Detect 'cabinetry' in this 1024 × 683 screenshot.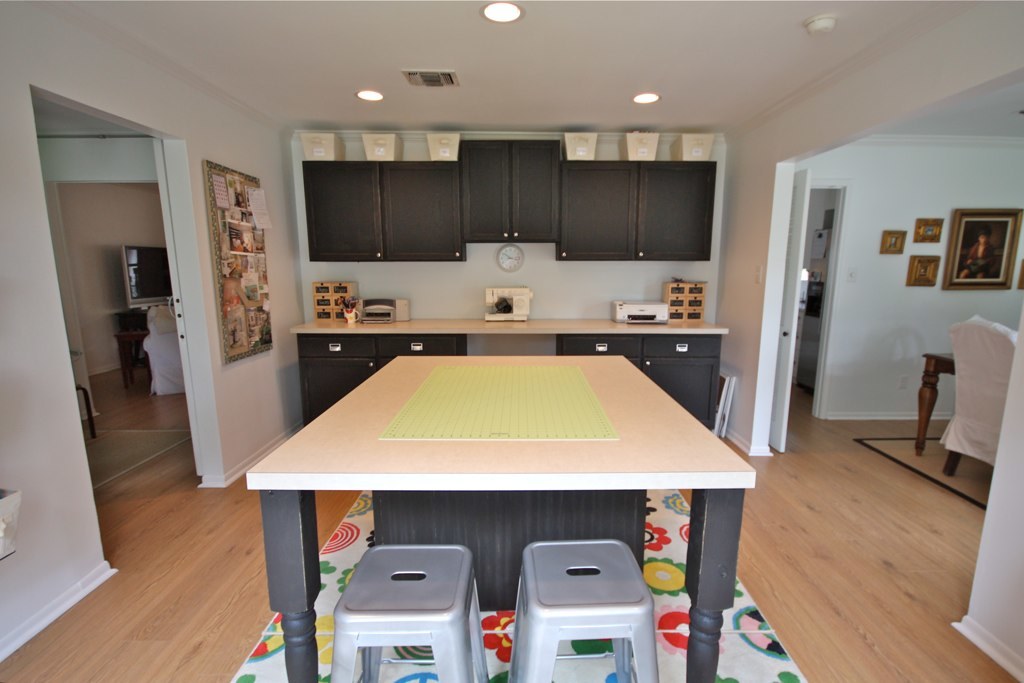
Detection: region(293, 332, 470, 428).
